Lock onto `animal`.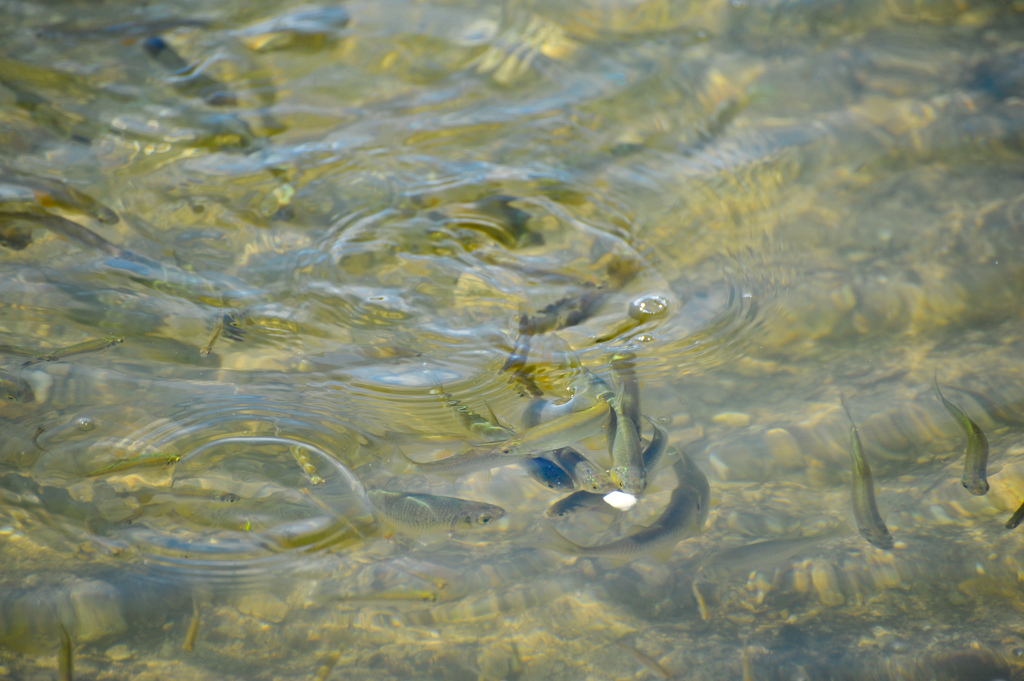
Locked: <box>548,451,714,553</box>.
